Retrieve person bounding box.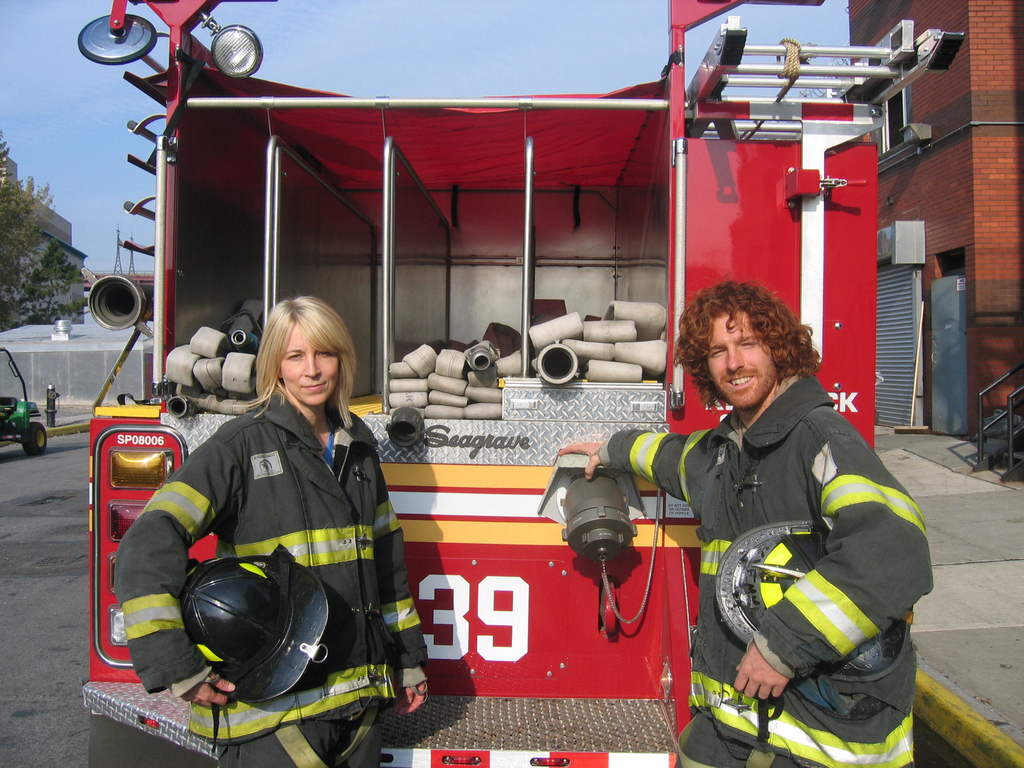
Bounding box: [left=612, top=271, right=912, bottom=756].
